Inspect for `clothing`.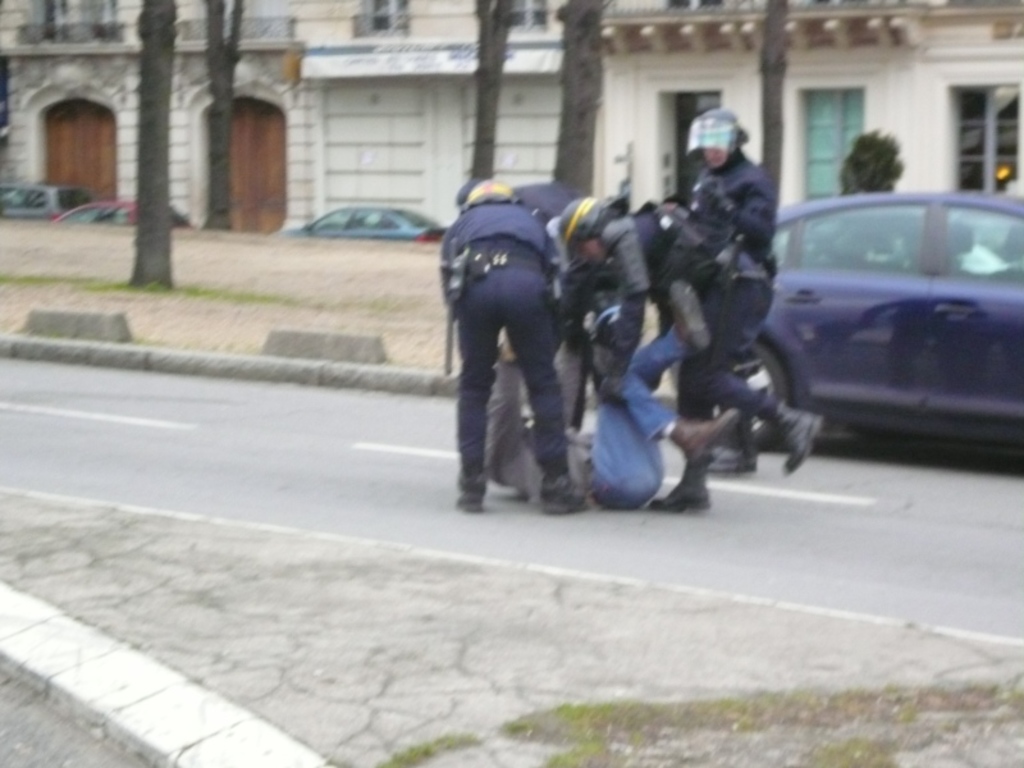
Inspection: detection(428, 152, 591, 509).
